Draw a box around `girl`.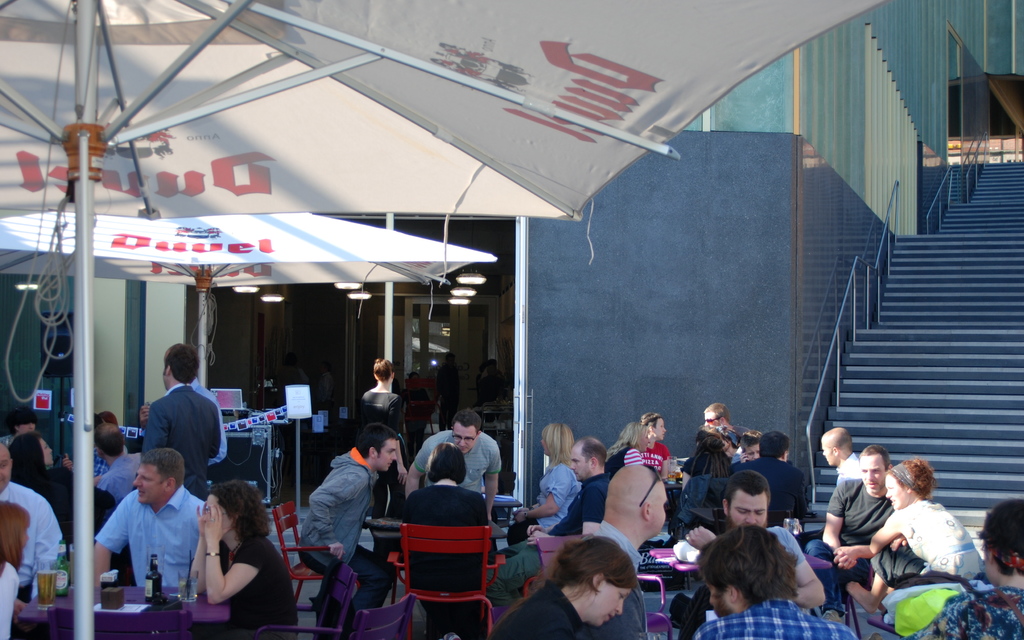
[0,500,35,639].
